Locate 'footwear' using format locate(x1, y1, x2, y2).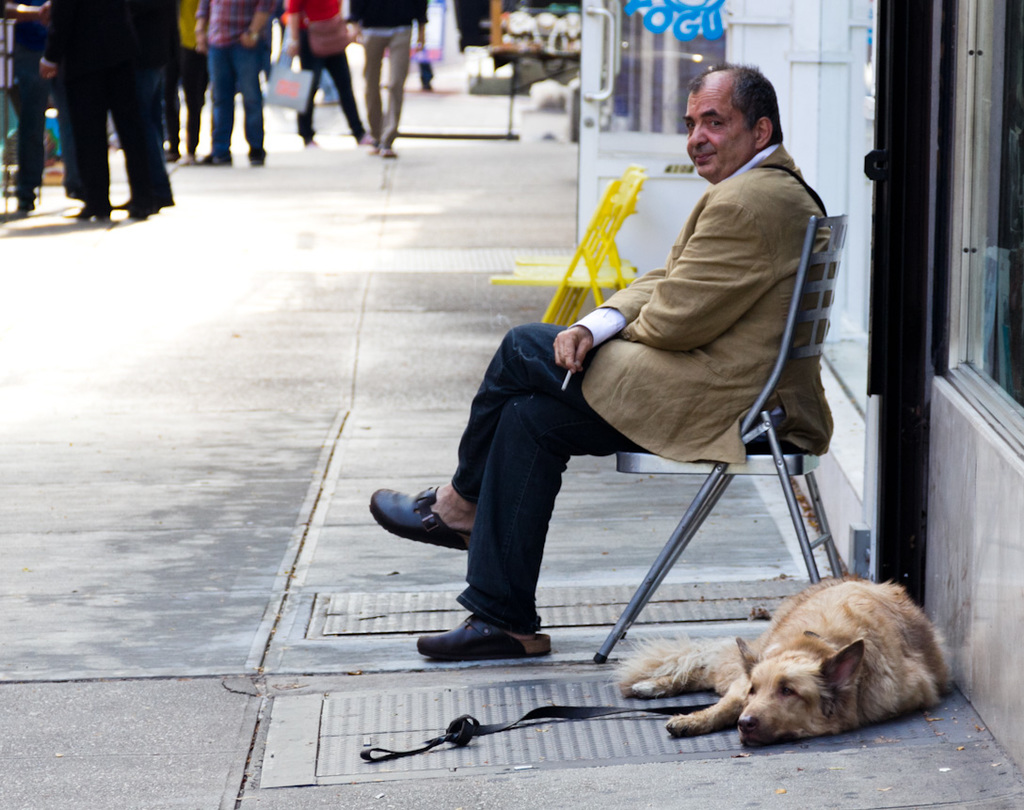
locate(114, 196, 156, 212).
